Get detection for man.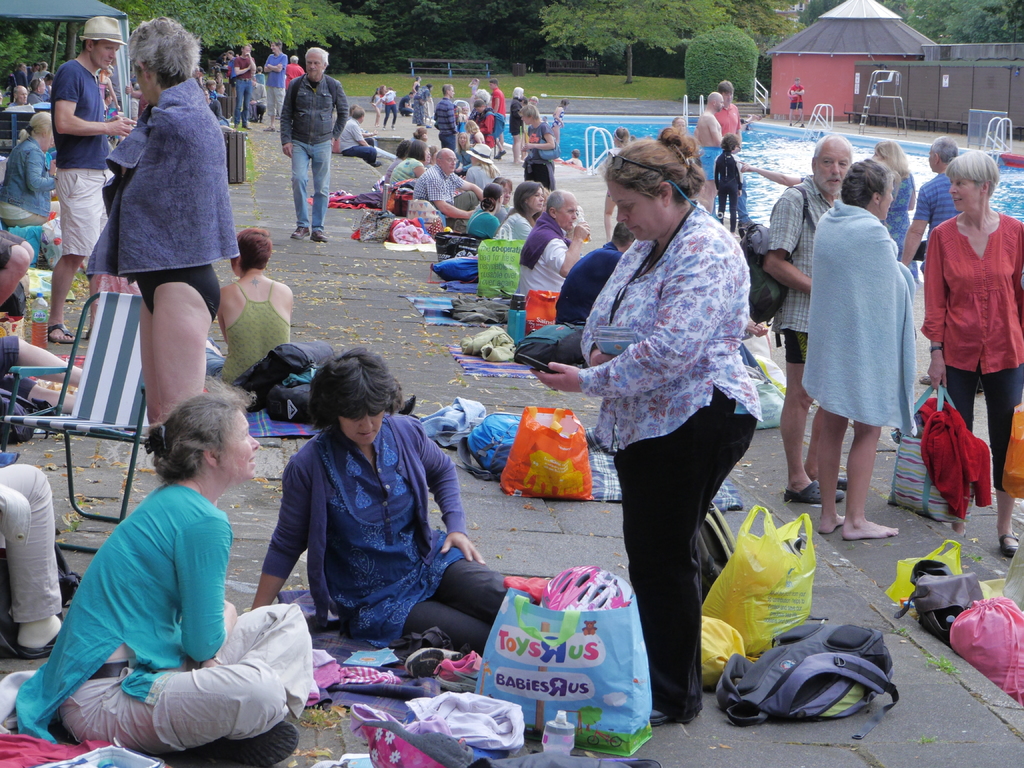
Detection: [left=435, top=78, right=462, bottom=145].
